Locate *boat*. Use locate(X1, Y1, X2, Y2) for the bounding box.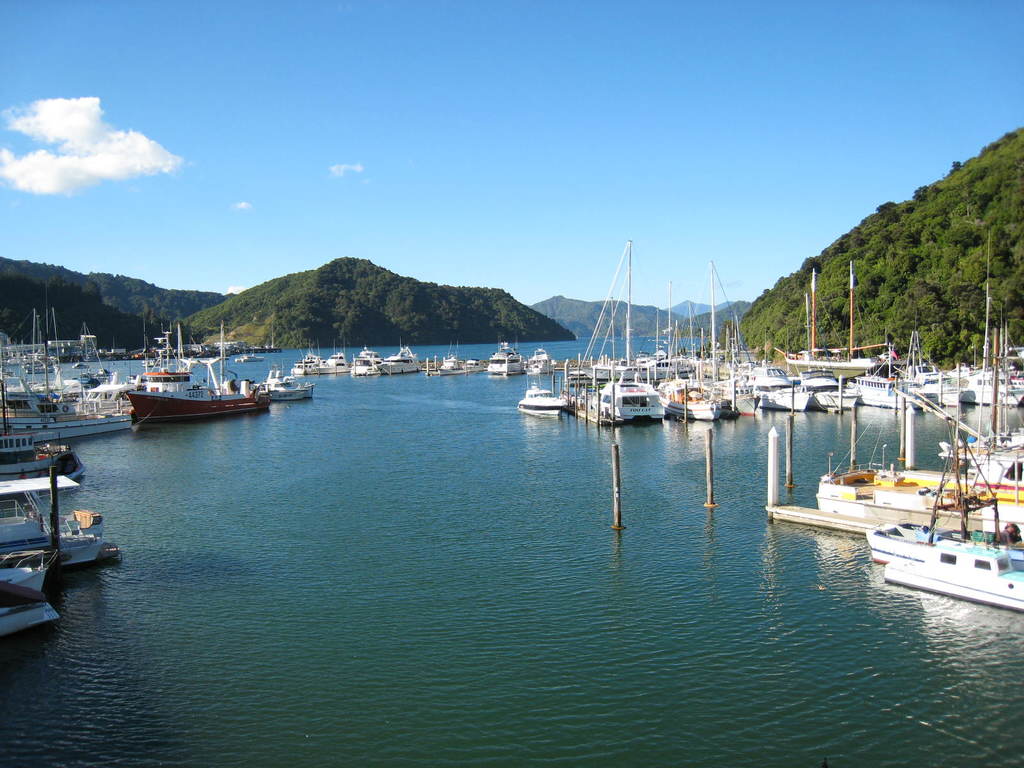
locate(662, 248, 731, 423).
